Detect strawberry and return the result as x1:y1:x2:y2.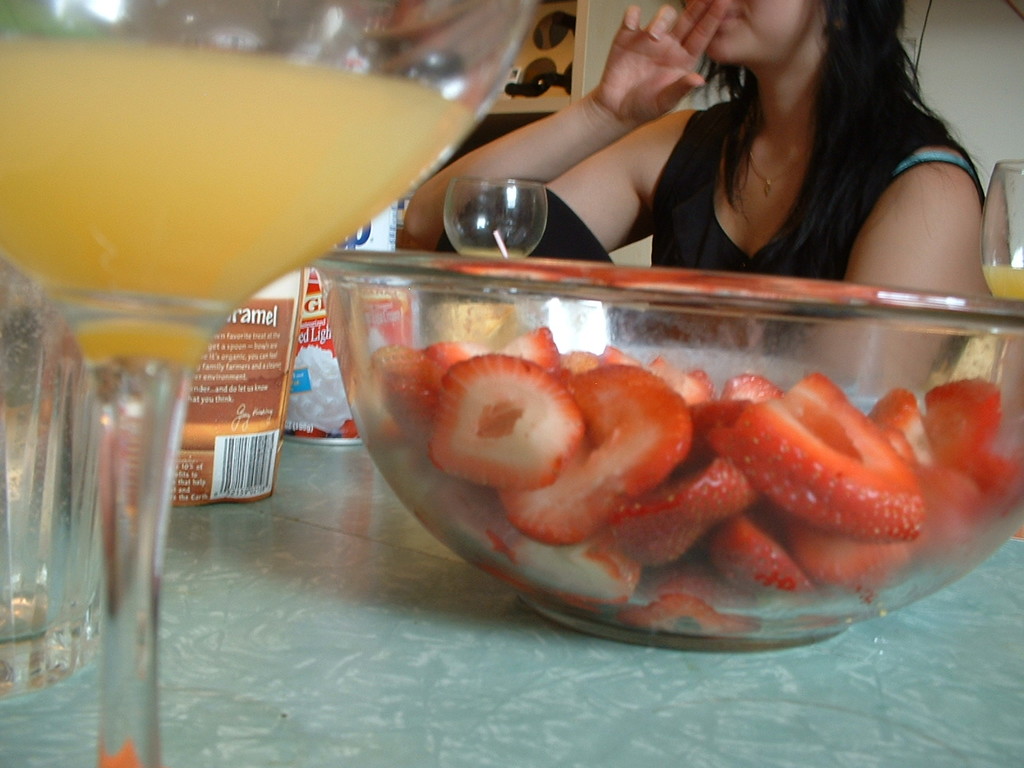
860:374:992:514.
